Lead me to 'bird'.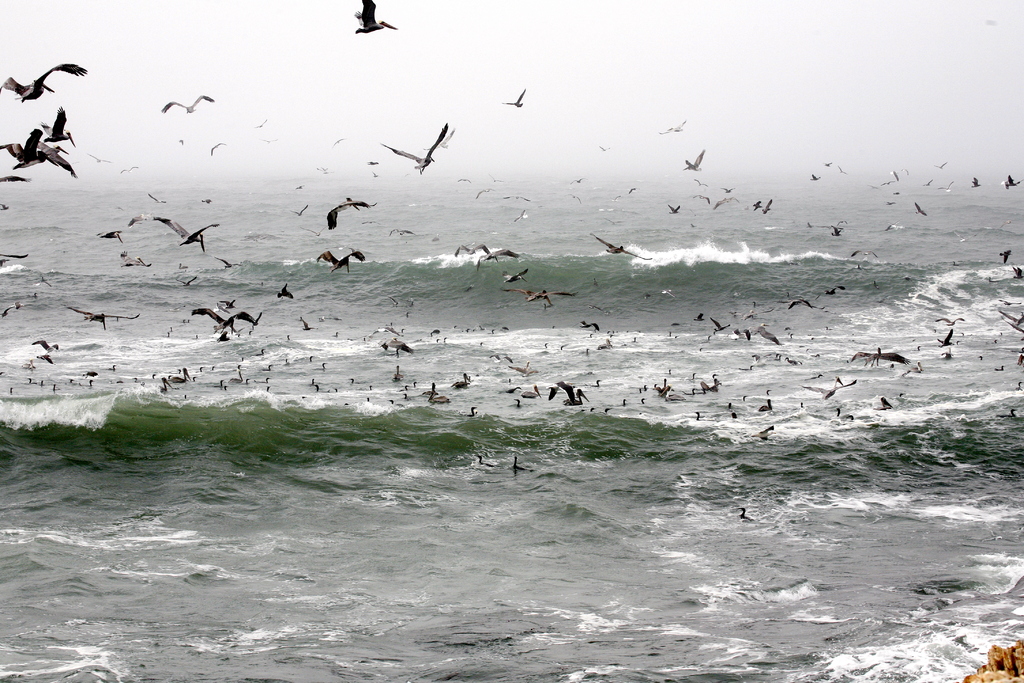
Lead to x1=207, y1=135, x2=228, y2=161.
